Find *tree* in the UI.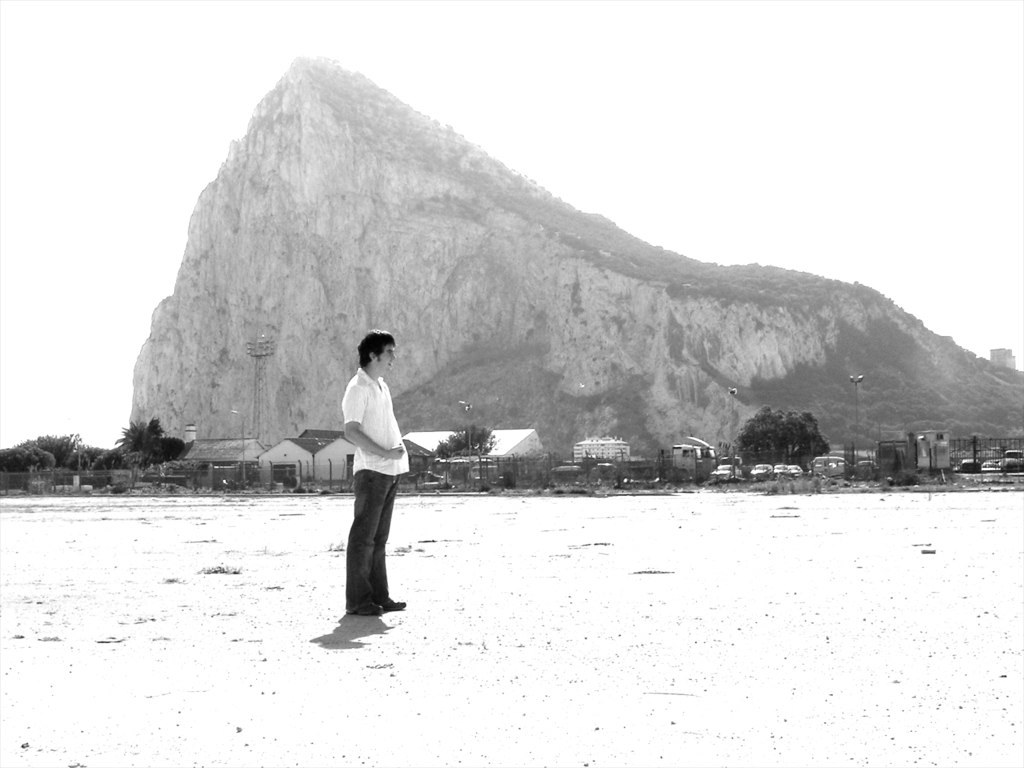
UI element at BBox(739, 413, 828, 475).
